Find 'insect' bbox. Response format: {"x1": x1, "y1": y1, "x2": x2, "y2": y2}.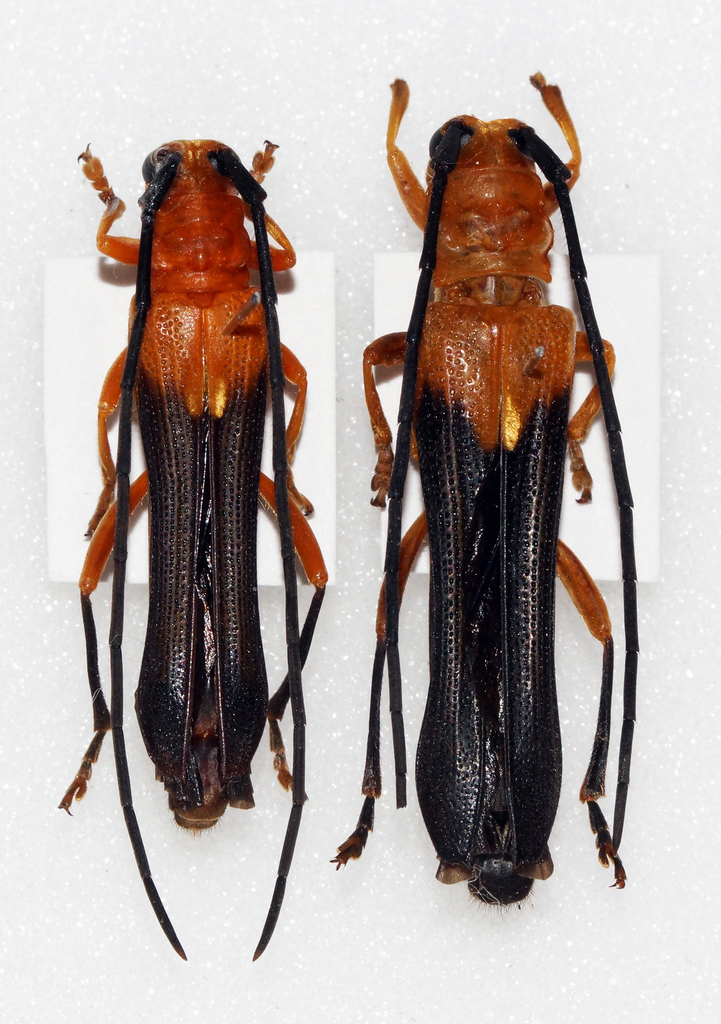
{"x1": 54, "y1": 134, "x2": 330, "y2": 970}.
